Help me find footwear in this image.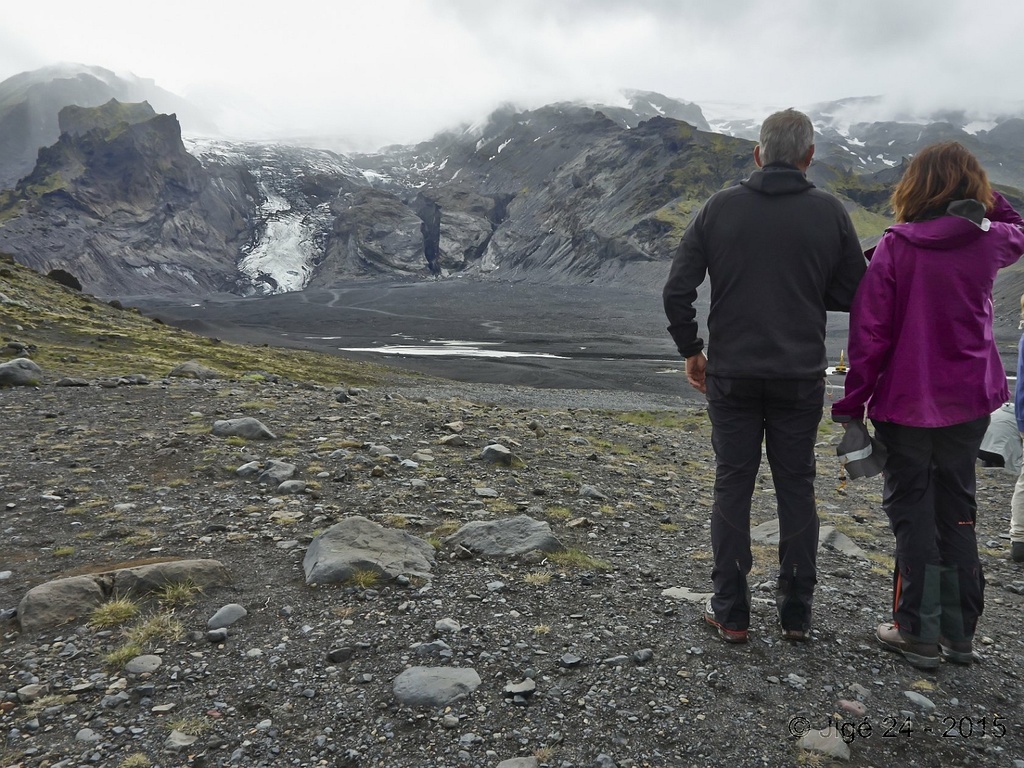
Found it: bbox=[941, 631, 970, 666].
